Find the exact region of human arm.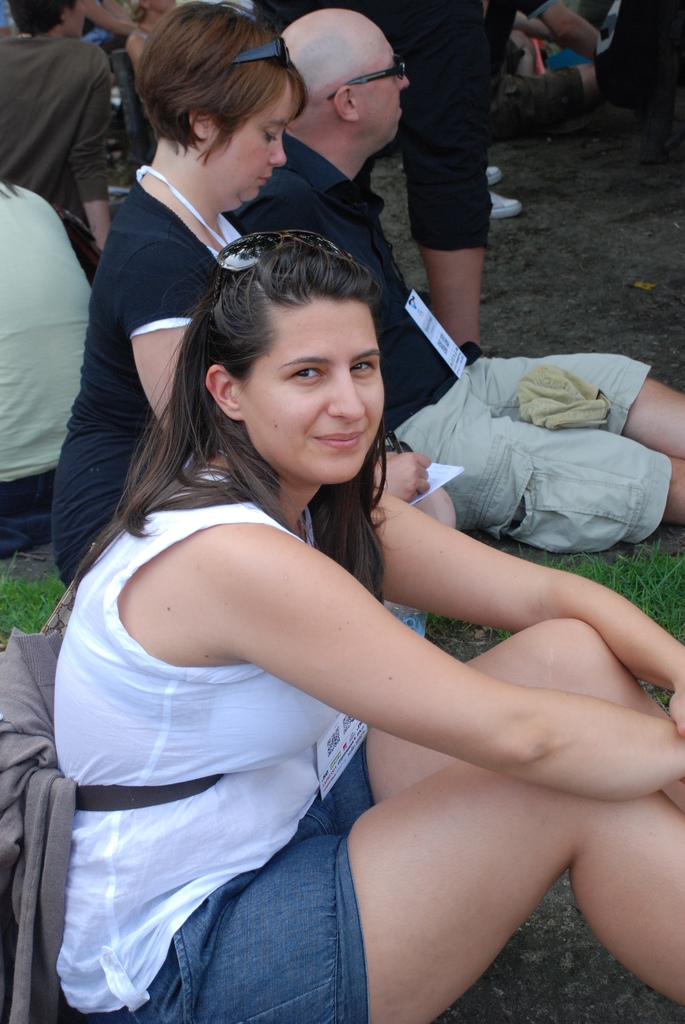
Exact region: 124:35:150:84.
